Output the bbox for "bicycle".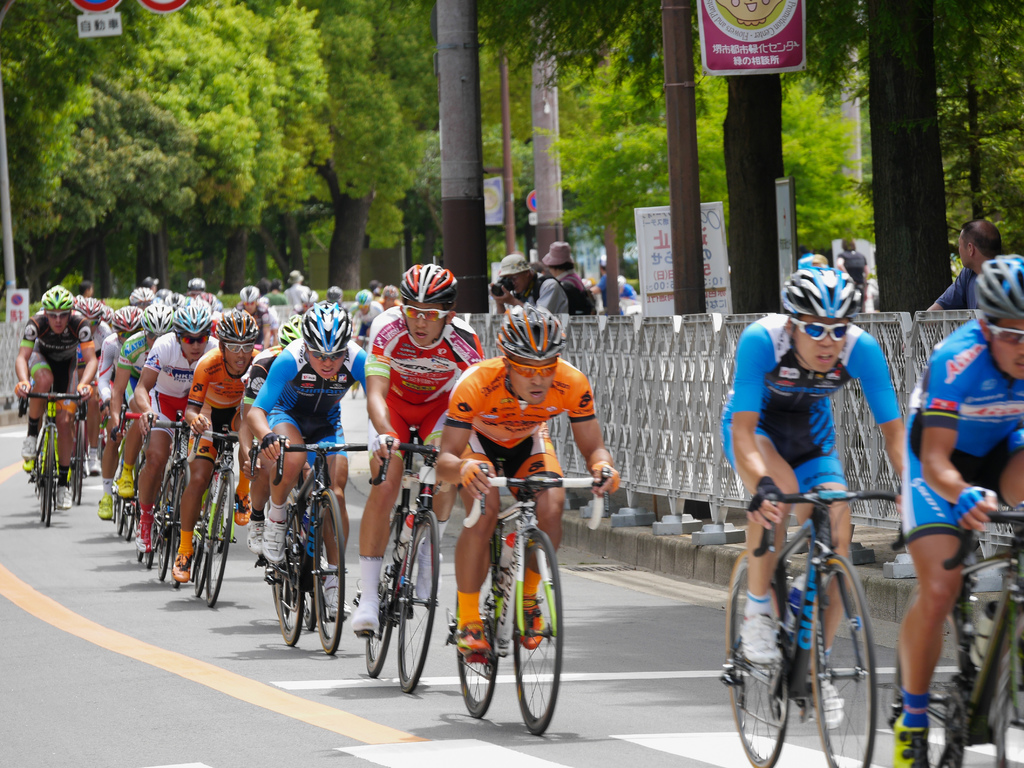
x1=442 y1=455 x2=614 y2=739.
